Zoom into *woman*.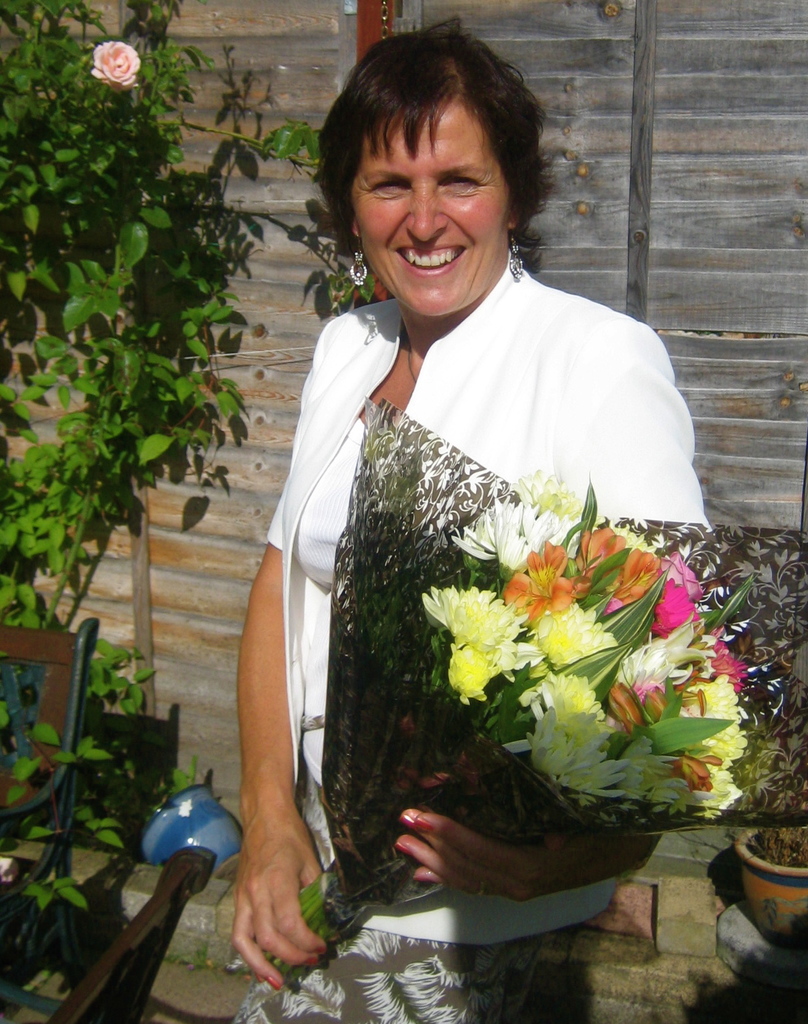
Zoom target: <bbox>216, 44, 722, 976</bbox>.
